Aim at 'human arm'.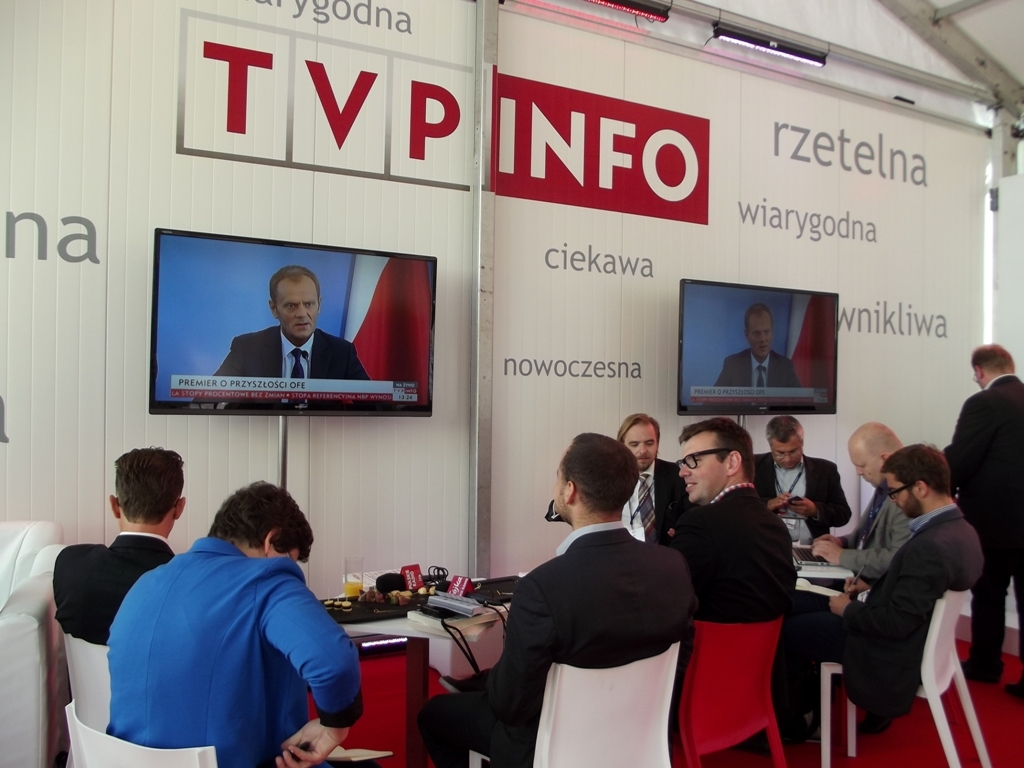
Aimed at 945 392 988 479.
